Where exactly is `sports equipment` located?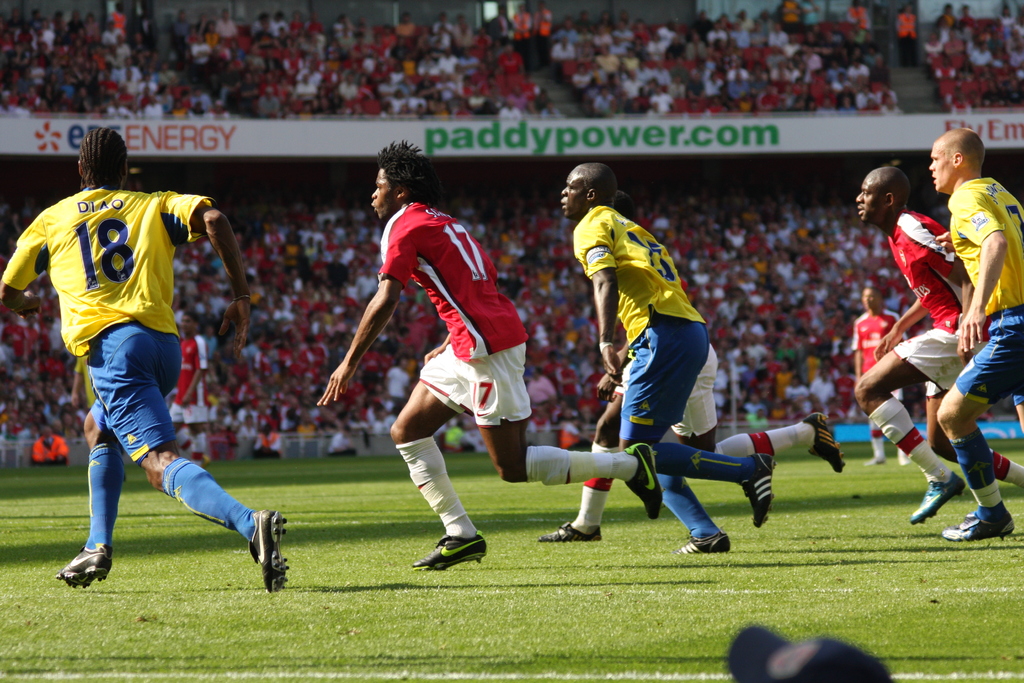
Its bounding box is BBox(735, 448, 776, 529).
